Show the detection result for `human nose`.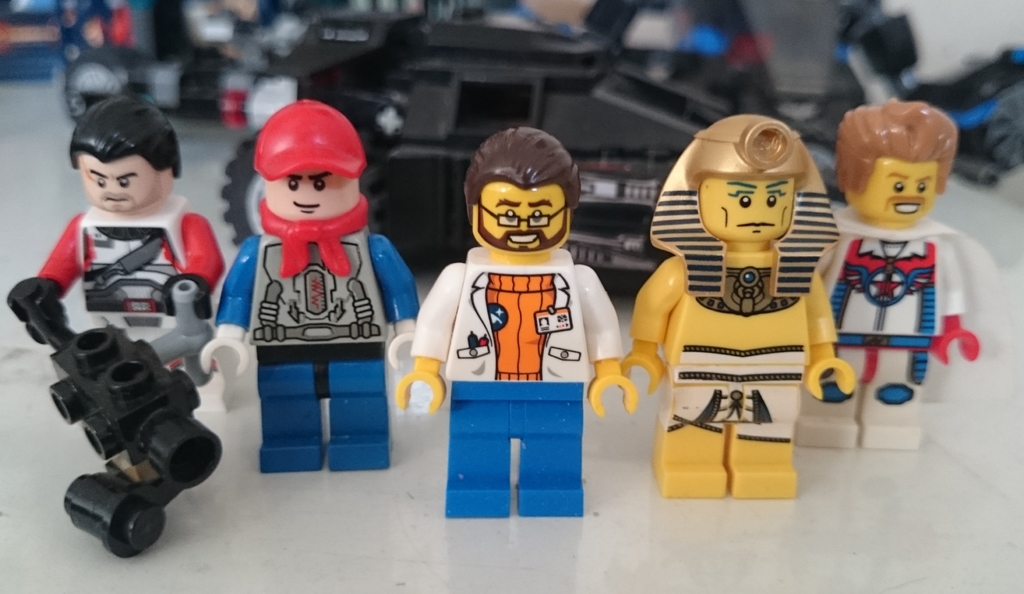
[518, 219, 530, 228].
